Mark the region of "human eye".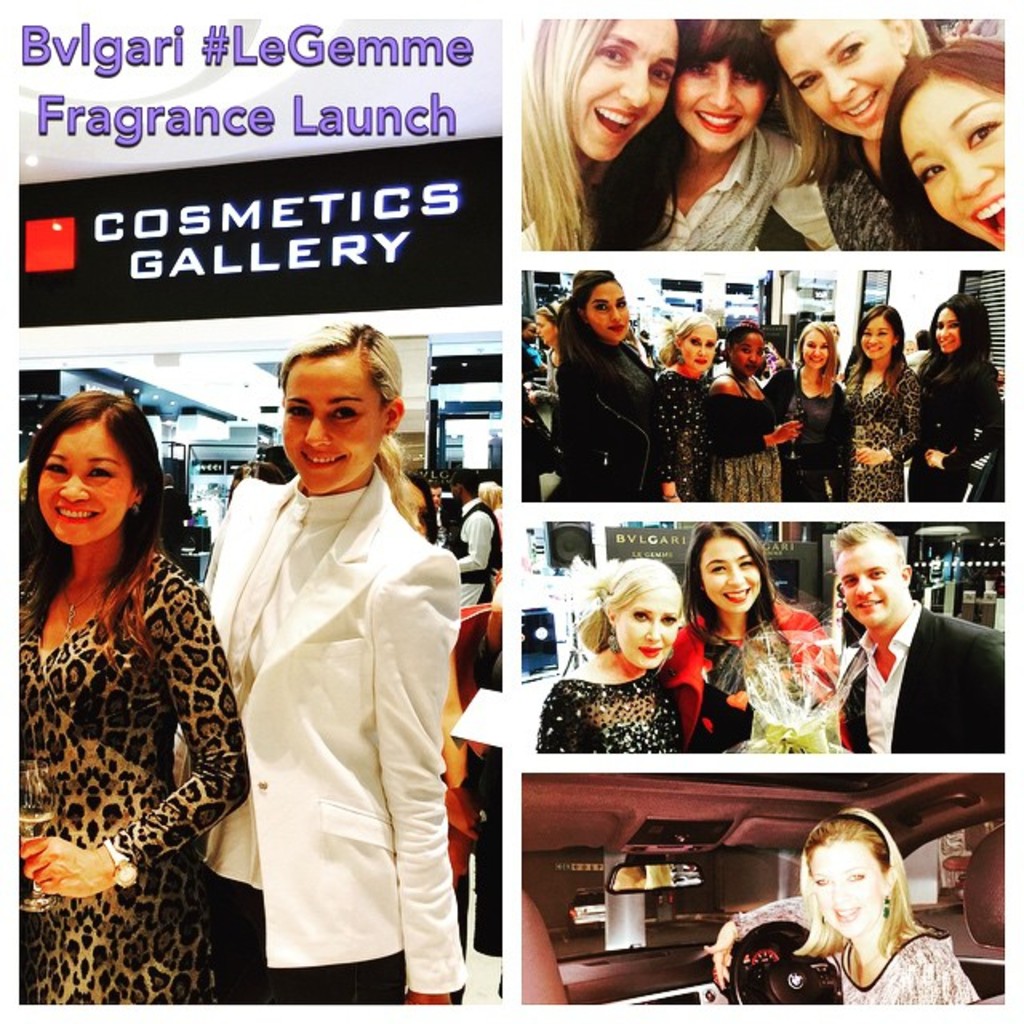
Region: 814/875/829/885.
